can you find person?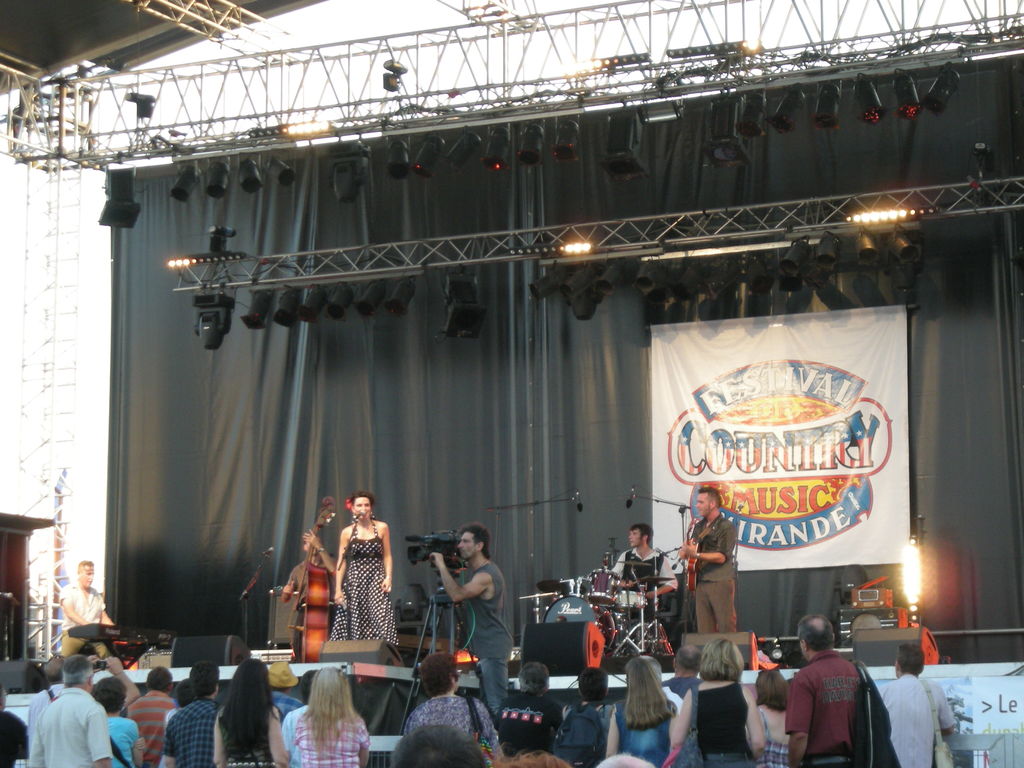
Yes, bounding box: (left=680, top=487, right=735, bottom=634).
